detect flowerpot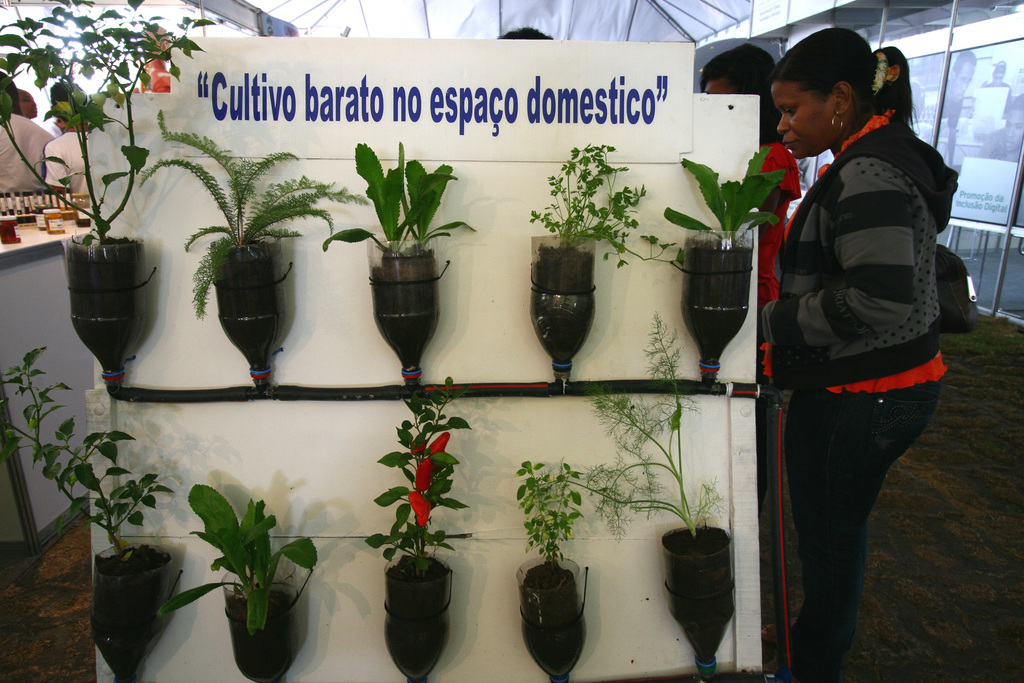
pyautogui.locateOnScreen(84, 535, 173, 658)
